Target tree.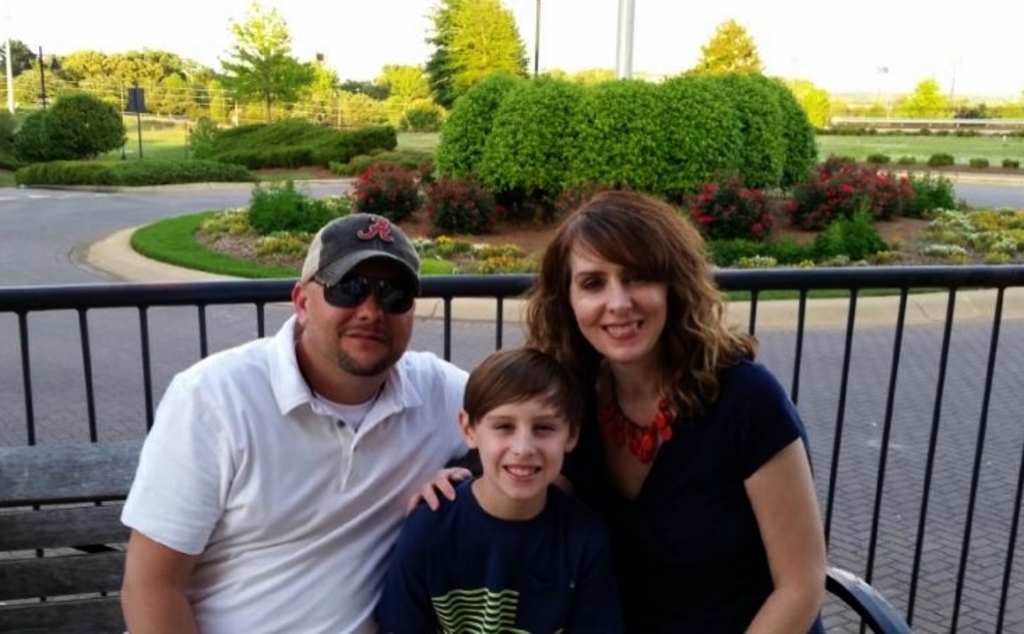
Target region: (x1=689, y1=18, x2=761, y2=80).
